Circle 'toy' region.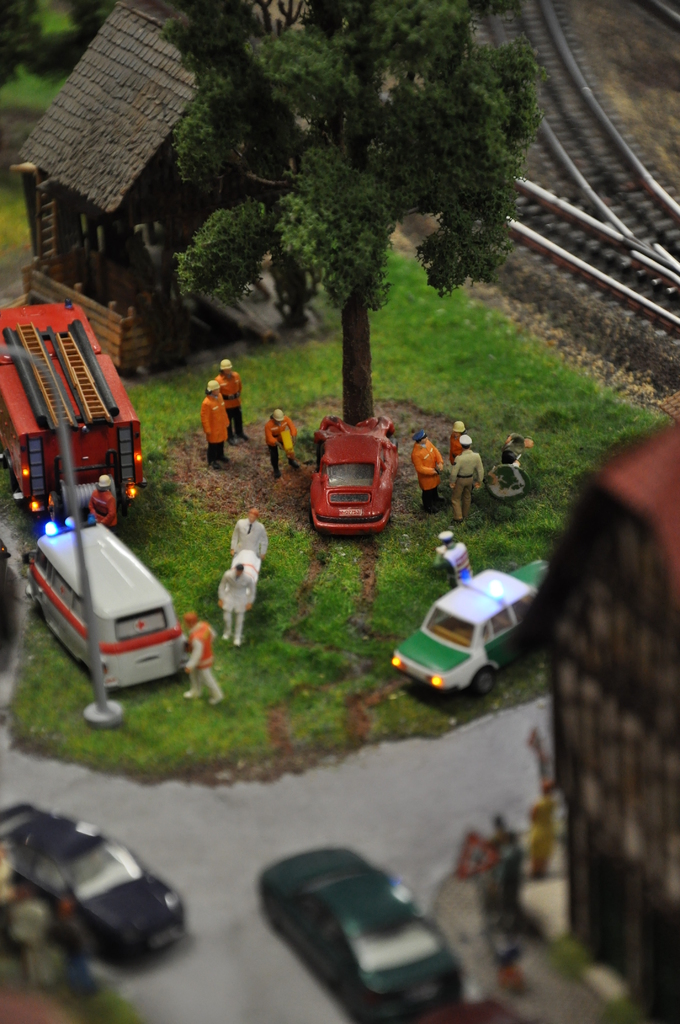
Region: 487 431 533 503.
